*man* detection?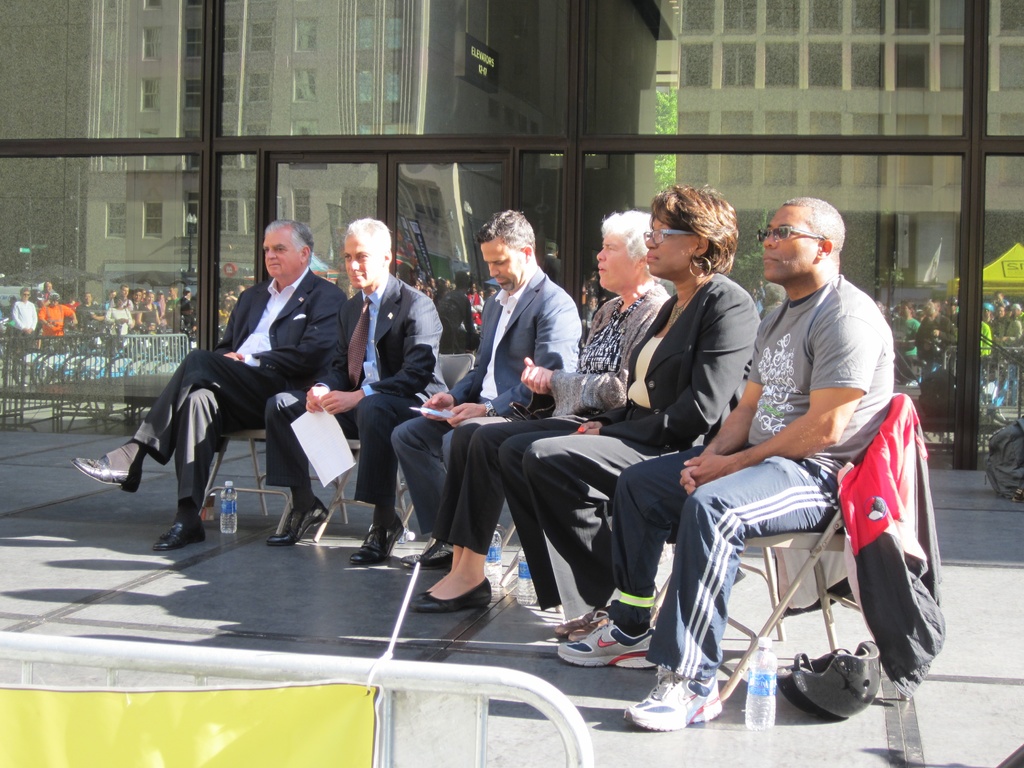
pyautogui.locateOnScreen(556, 198, 900, 735)
